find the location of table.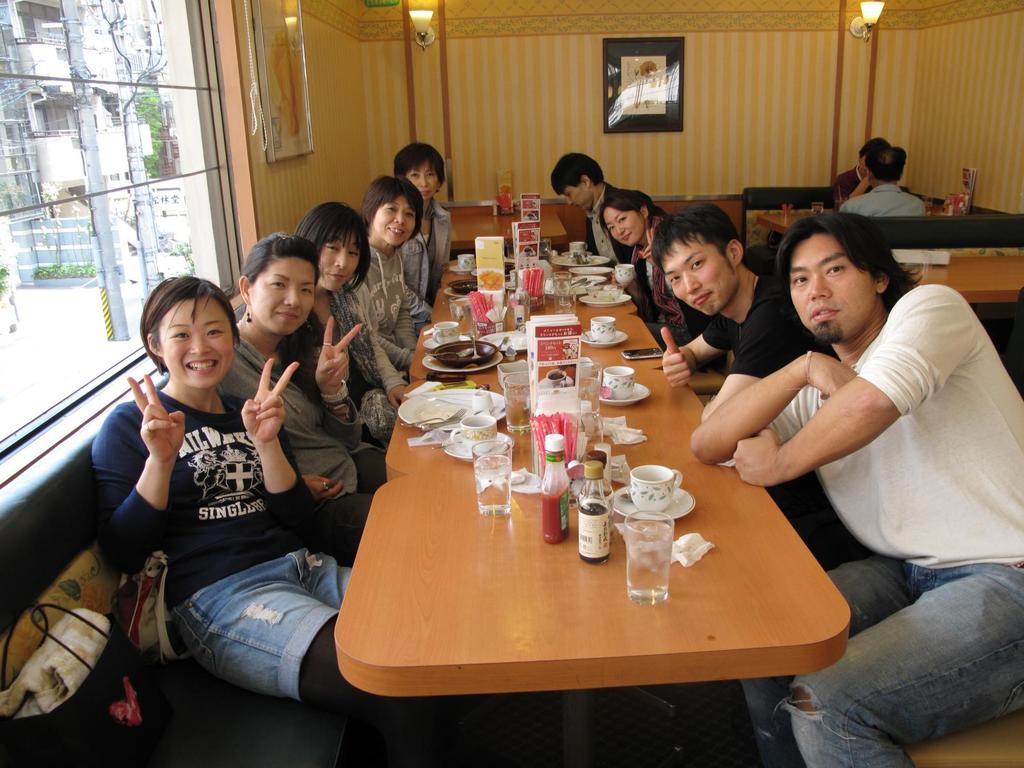
Location: rect(449, 204, 566, 252).
